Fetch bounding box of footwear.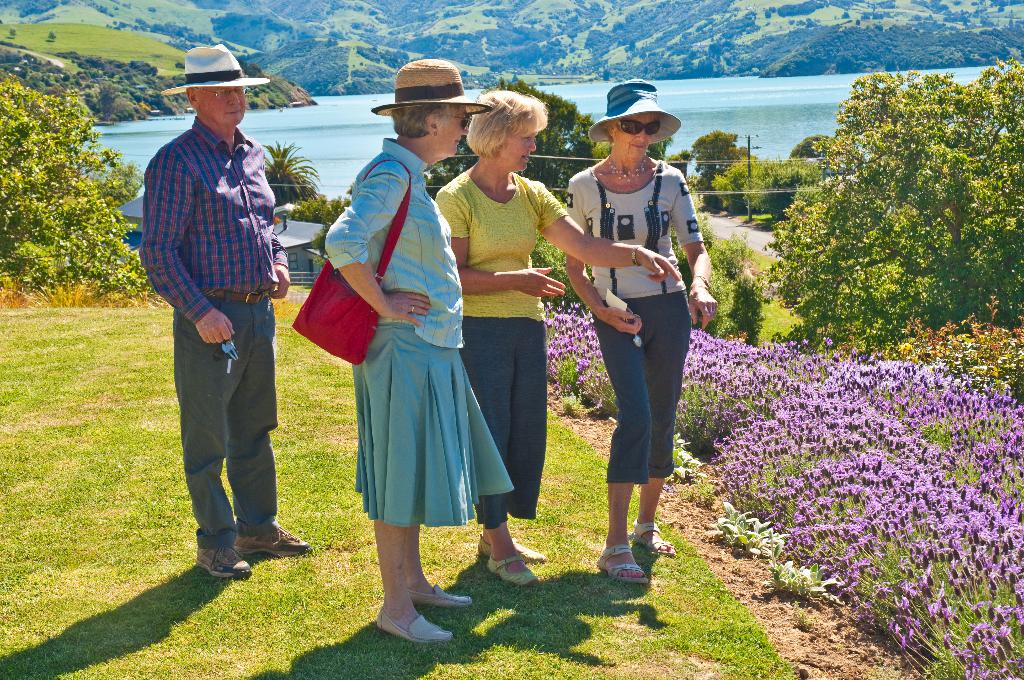
Bbox: {"left": 490, "top": 554, "right": 538, "bottom": 592}.
